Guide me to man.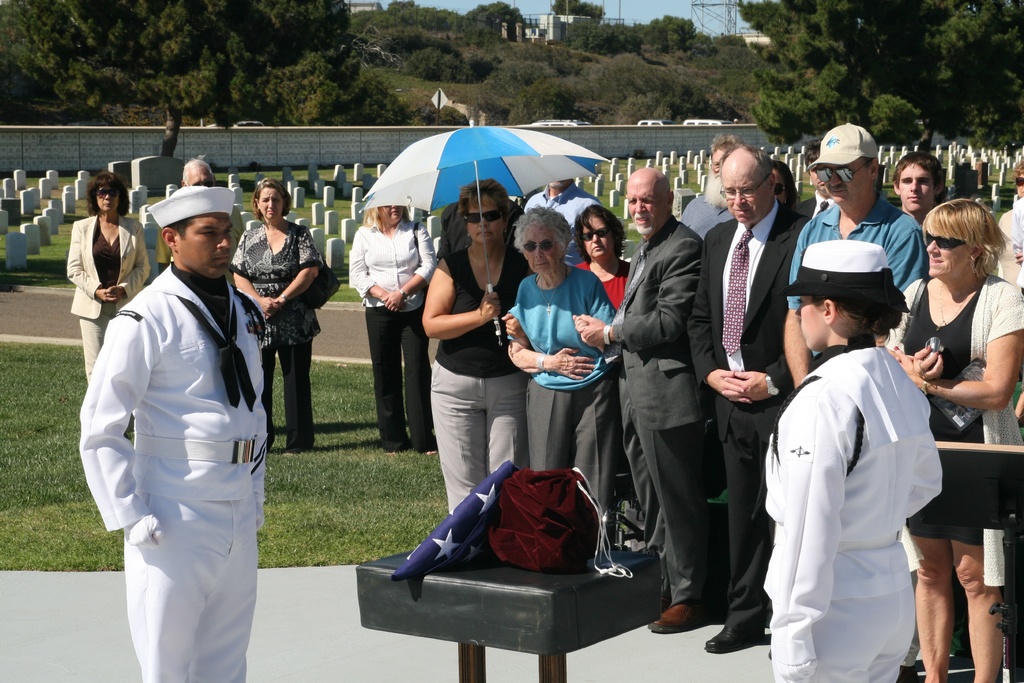
Guidance: detection(157, 157, 245, 278).
